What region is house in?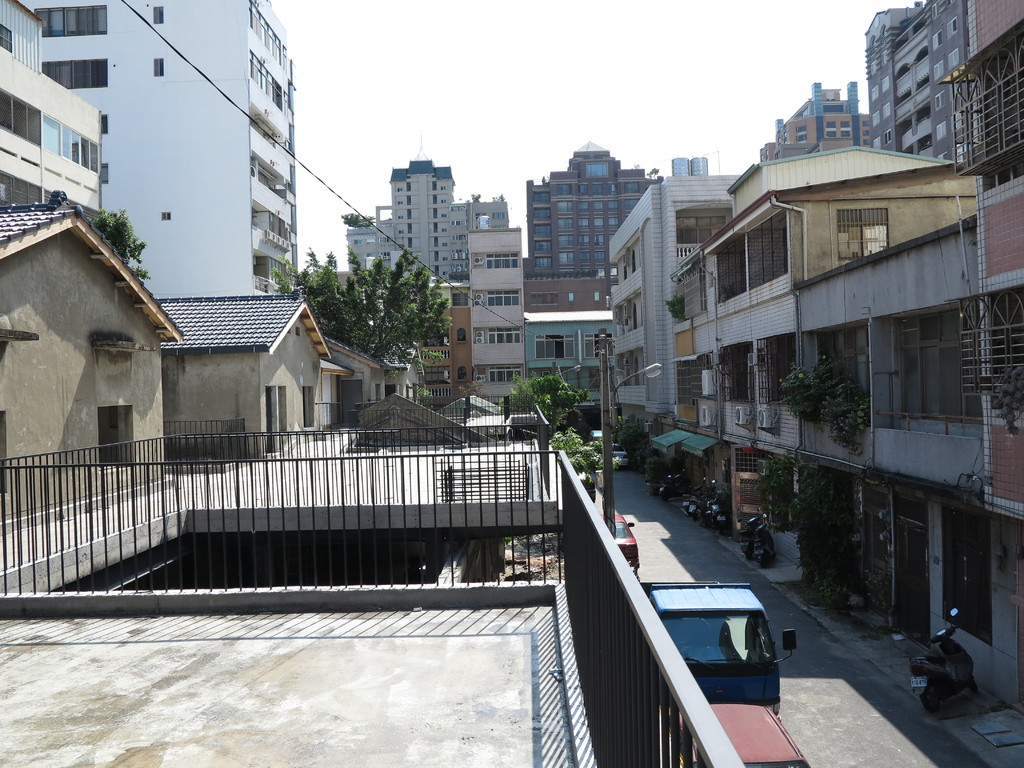
Rect(164, 292, 323, 442).
